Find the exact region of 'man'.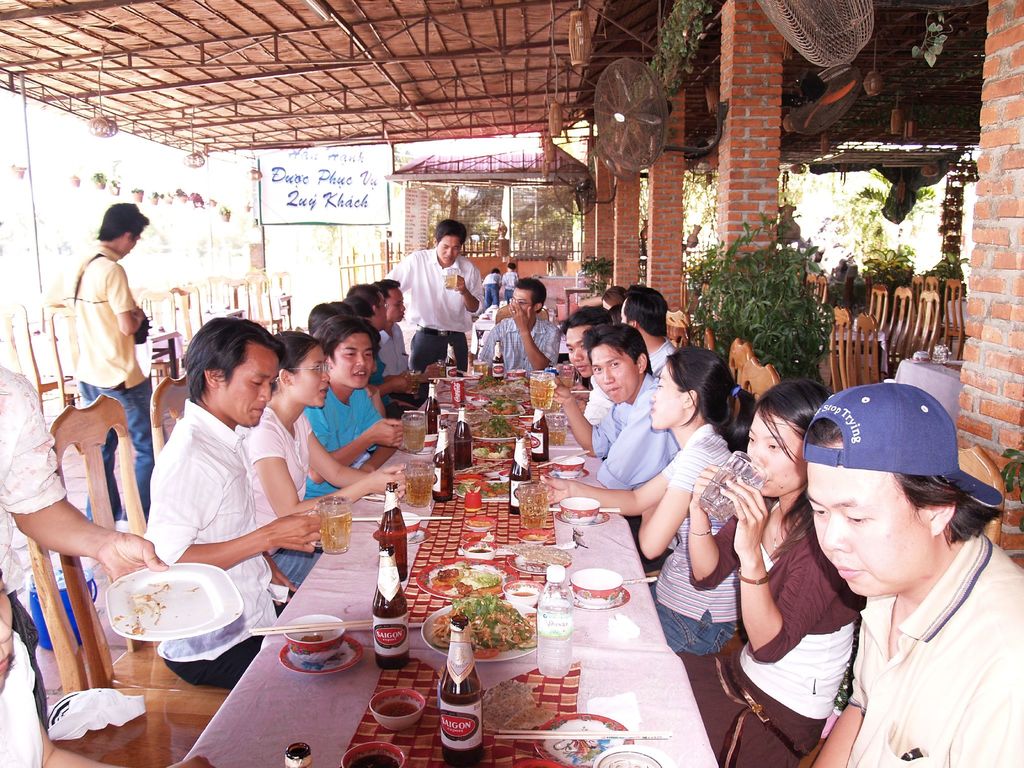
Exact region: 479, 273, 559, 379.
